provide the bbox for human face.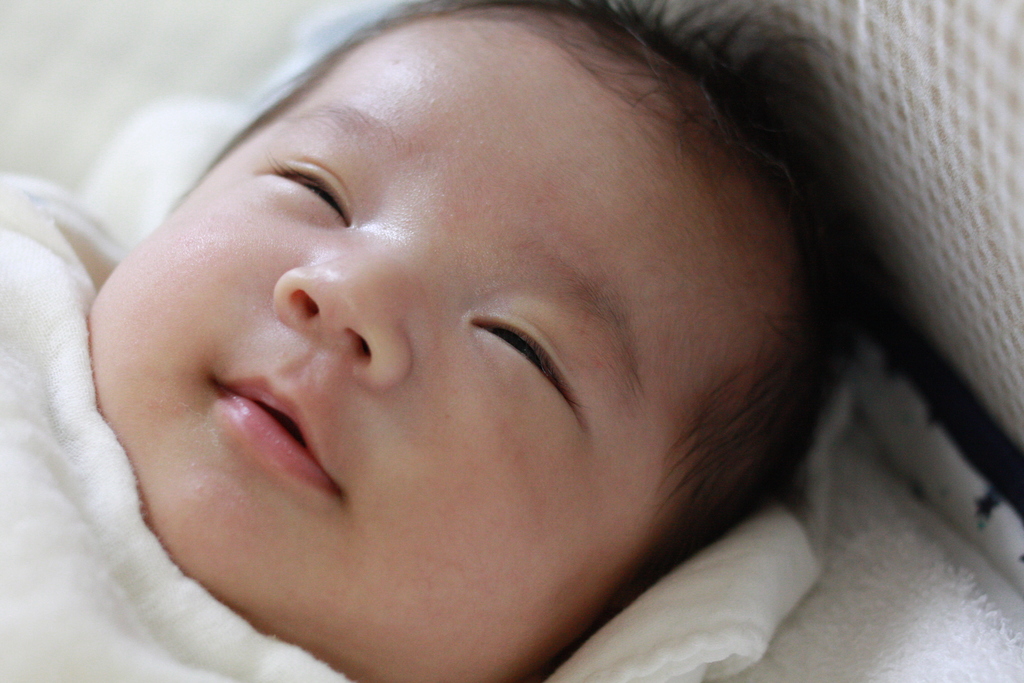
[90,13,769,682].
